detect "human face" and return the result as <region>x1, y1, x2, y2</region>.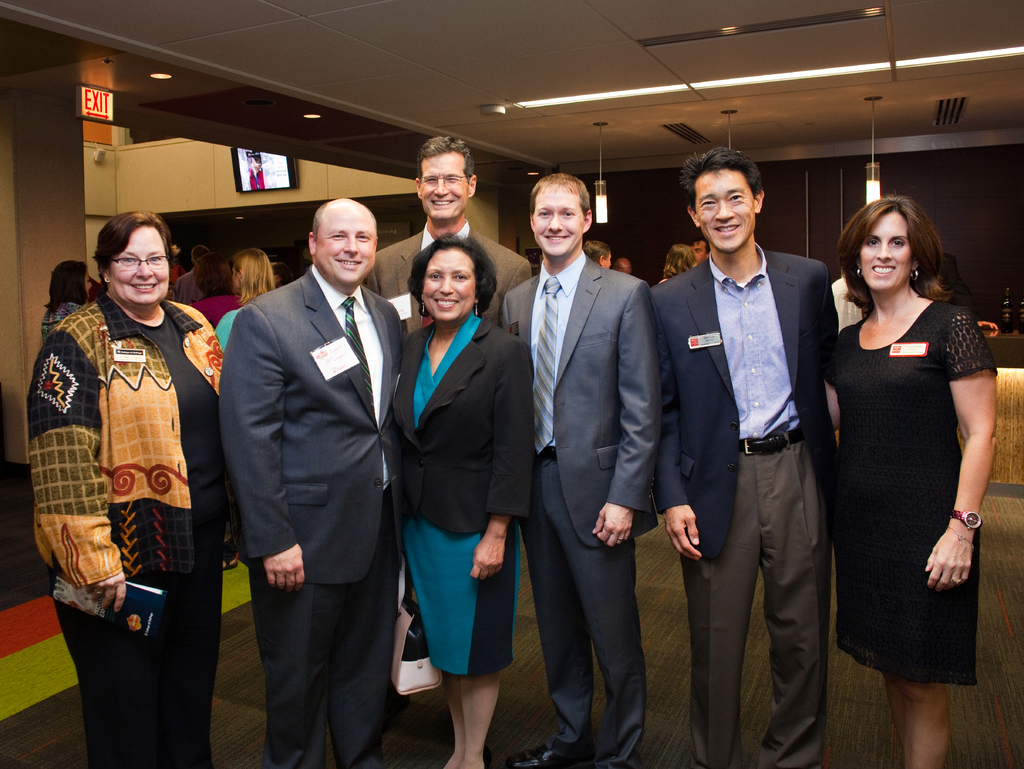
<region>84, 270, 91, 295</region>.
